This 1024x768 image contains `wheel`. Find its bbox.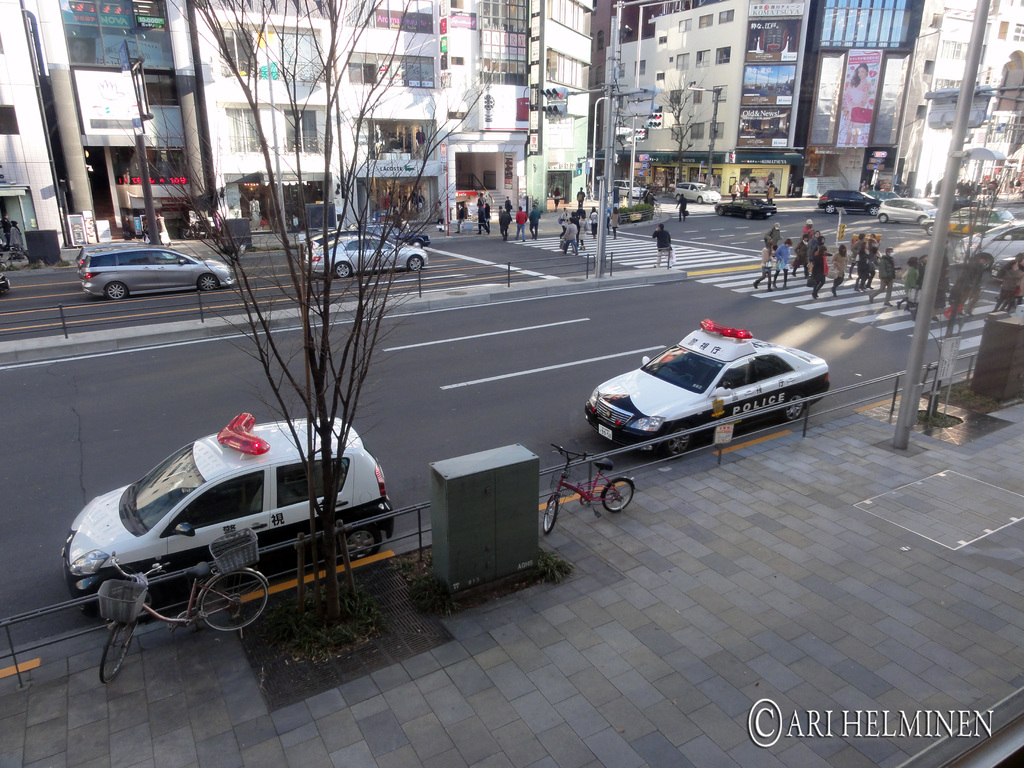
<region>869, 205, 879, 215</region>.
